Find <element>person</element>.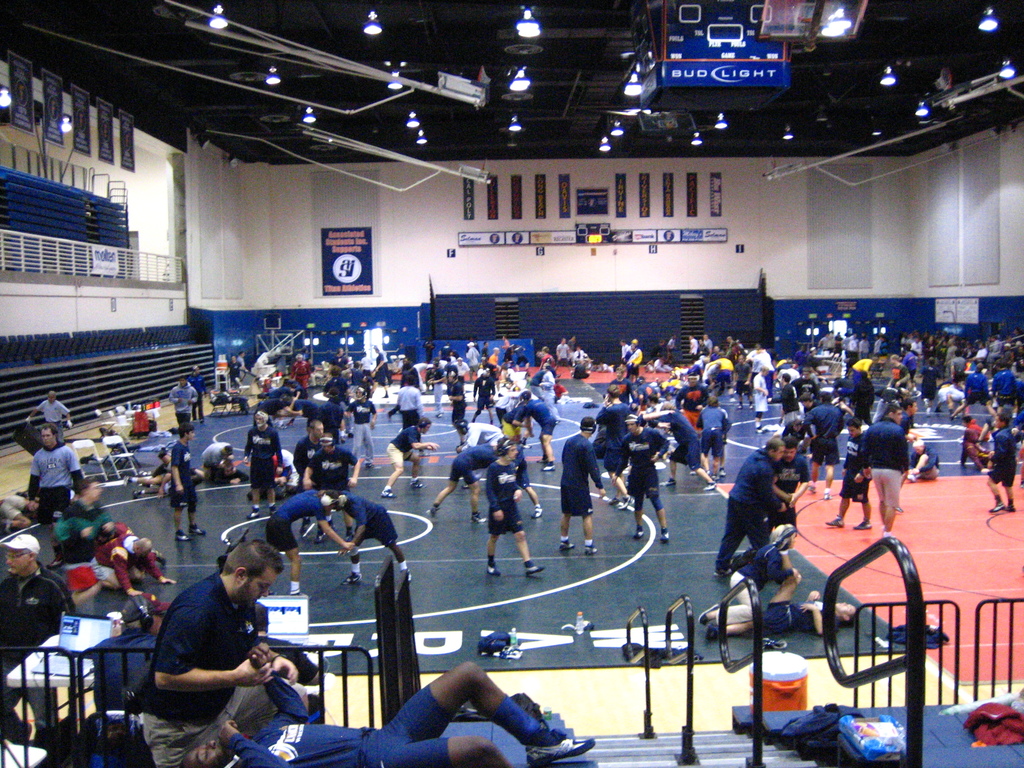
(1014, 360, 1023, 410).
